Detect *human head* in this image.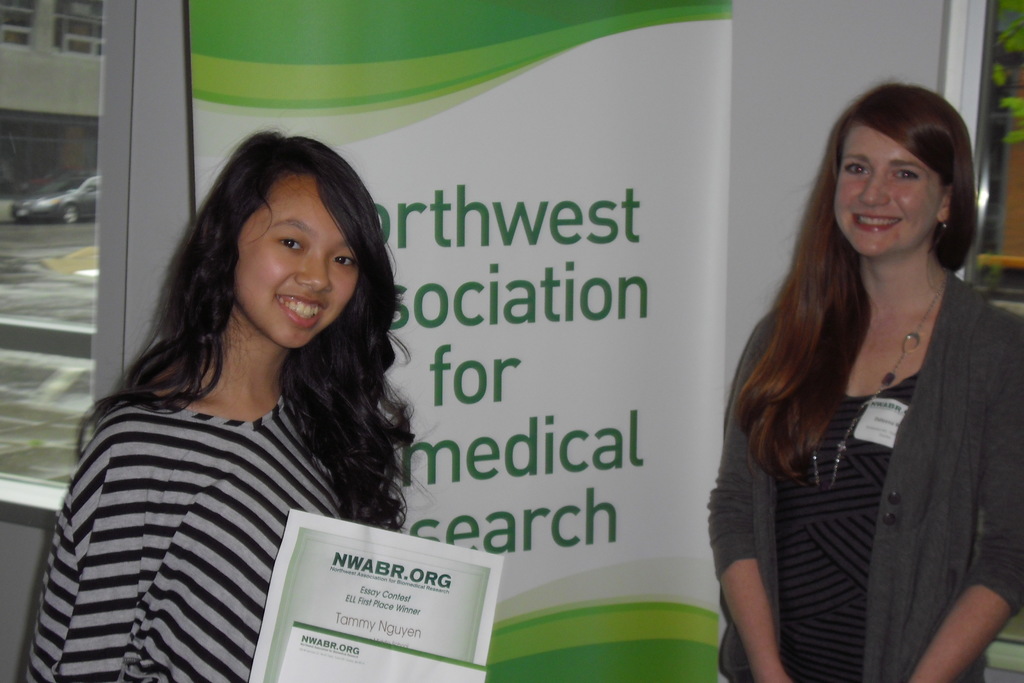
Detection: [left=197, top=139, right=374, bottom=324].
